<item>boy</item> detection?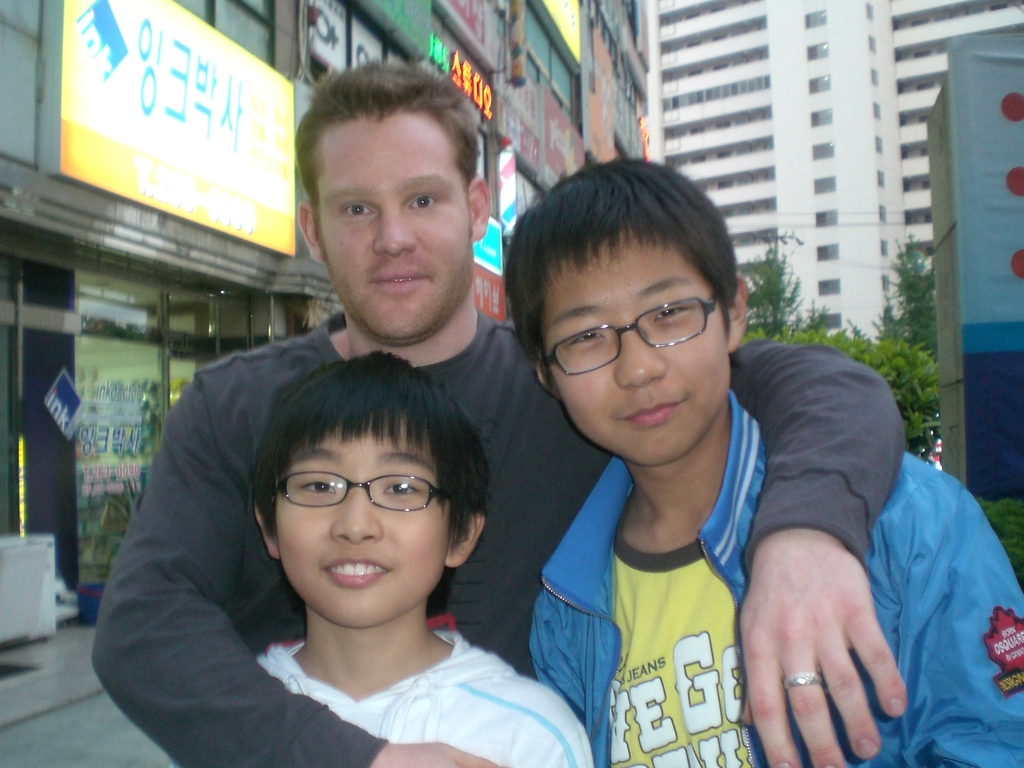
rect(500, 156, 1023, 765)
